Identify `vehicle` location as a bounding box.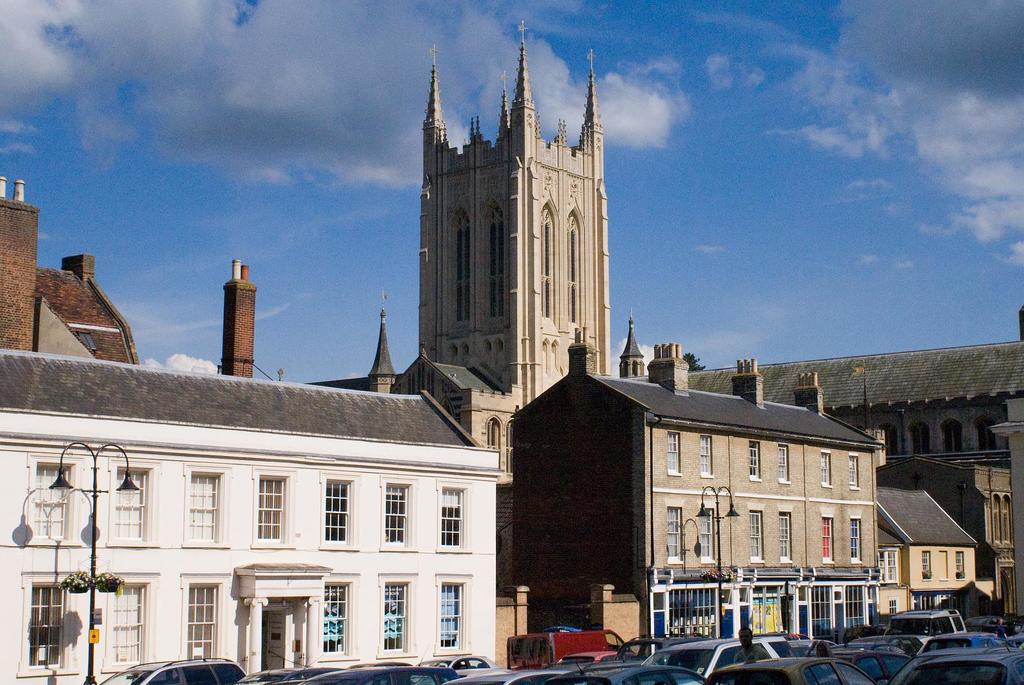
[x1=842, y1=652, x2=920, y2=684].
